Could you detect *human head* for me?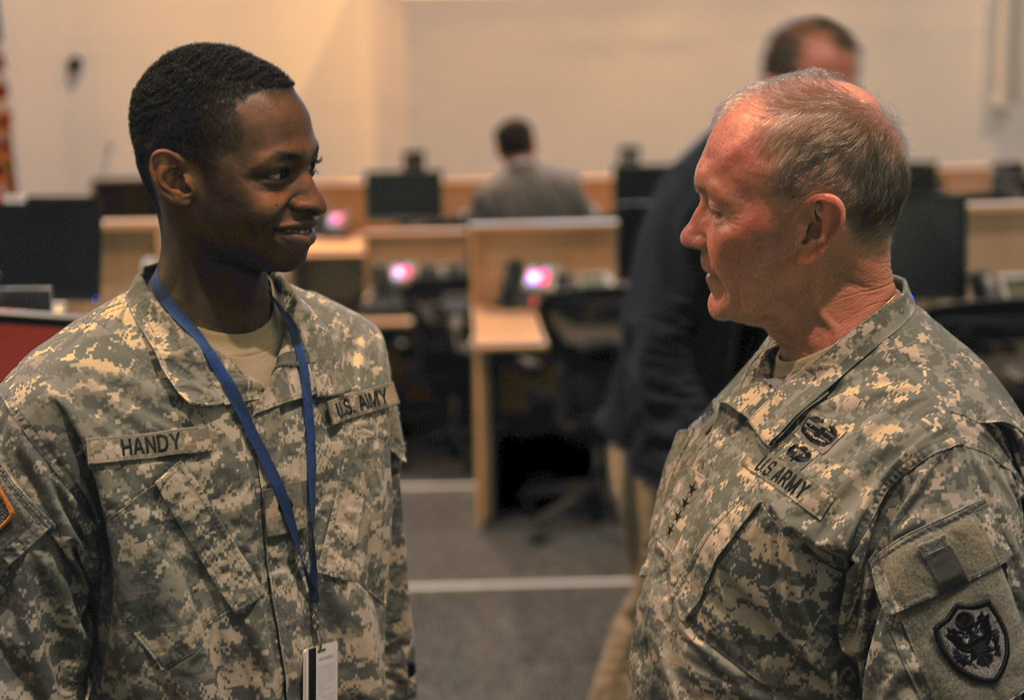
Detection result: x1=763 y1=14 x2=863 y2=83.
